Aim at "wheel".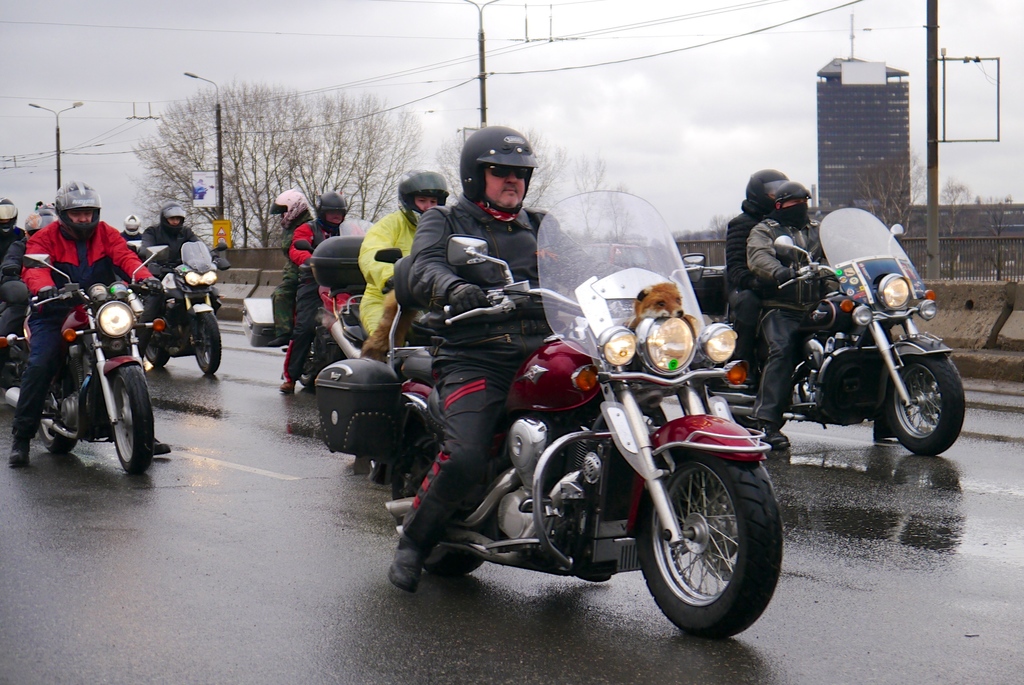
Aimed at 36 372 77 455.
